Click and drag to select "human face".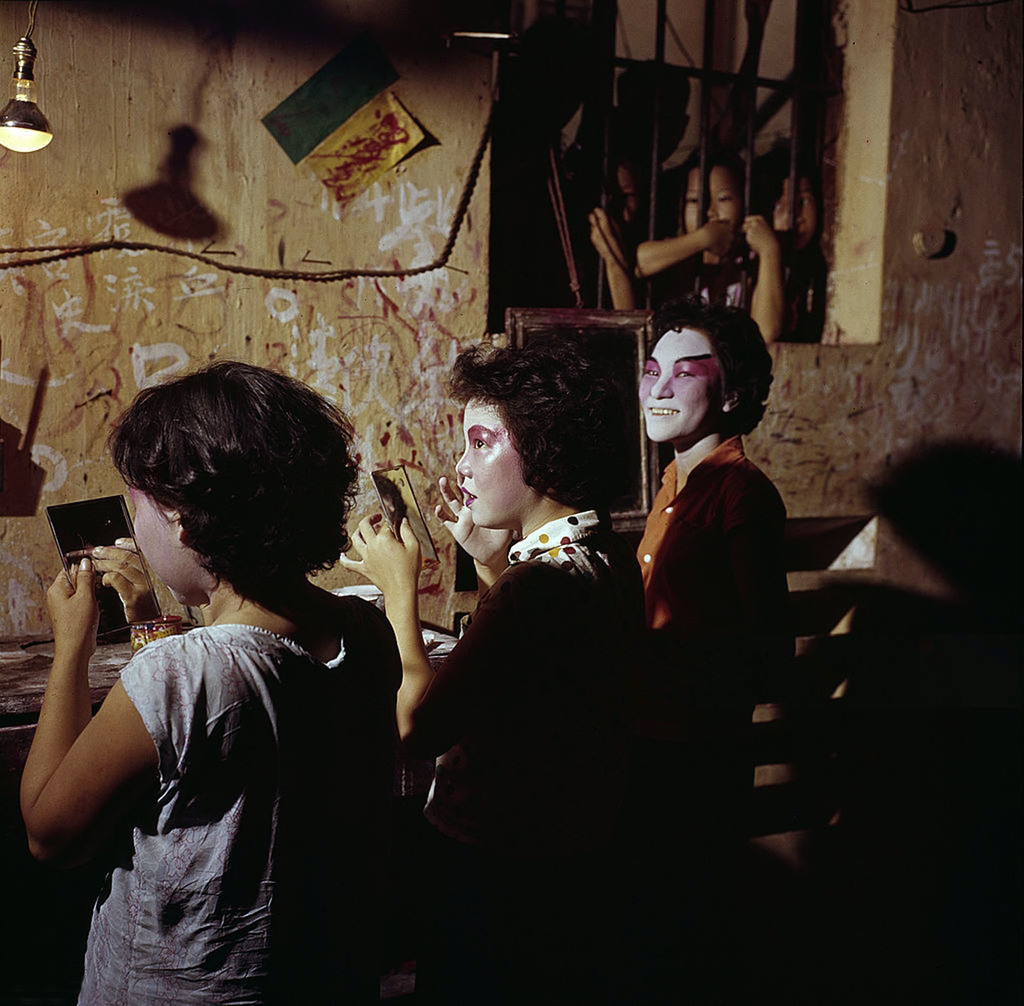
Selection: 637, 328, 724, 444.
